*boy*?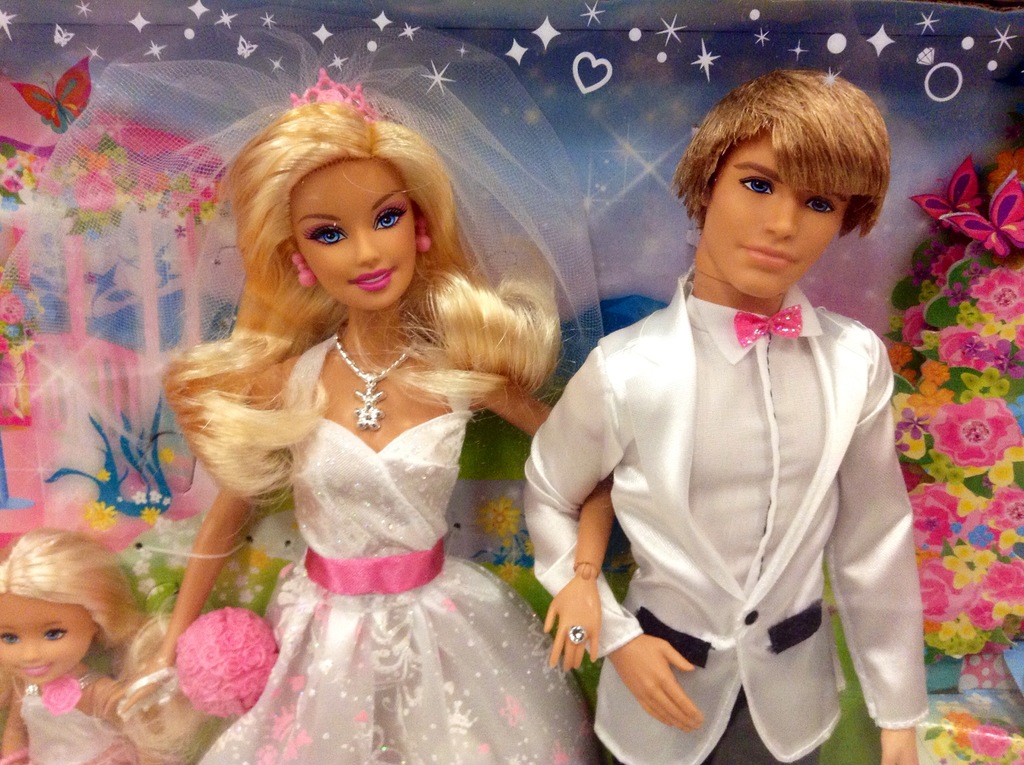
[536, 72, 924, 743]
